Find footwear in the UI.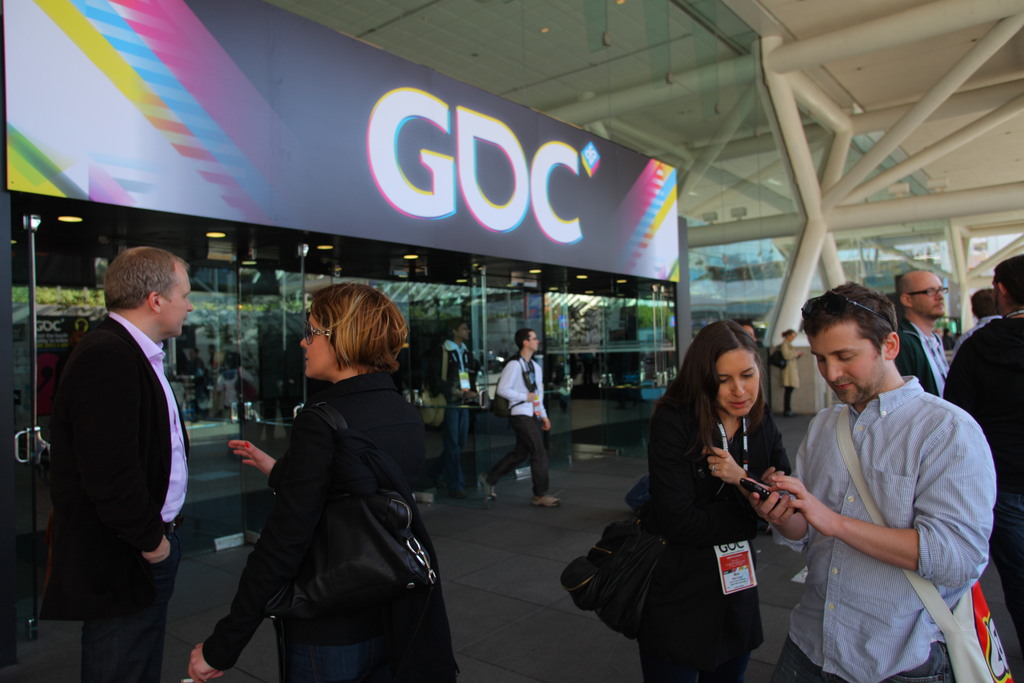
UI element at Rect(532, 493, 561, 507).
